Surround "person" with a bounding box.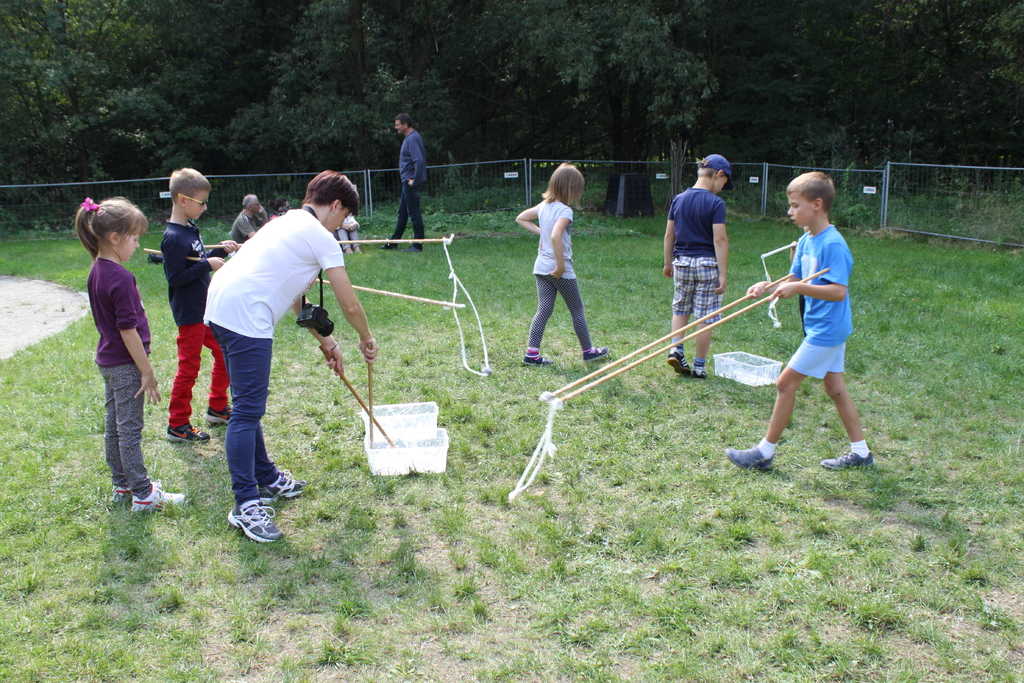
[663,155,737,378].
